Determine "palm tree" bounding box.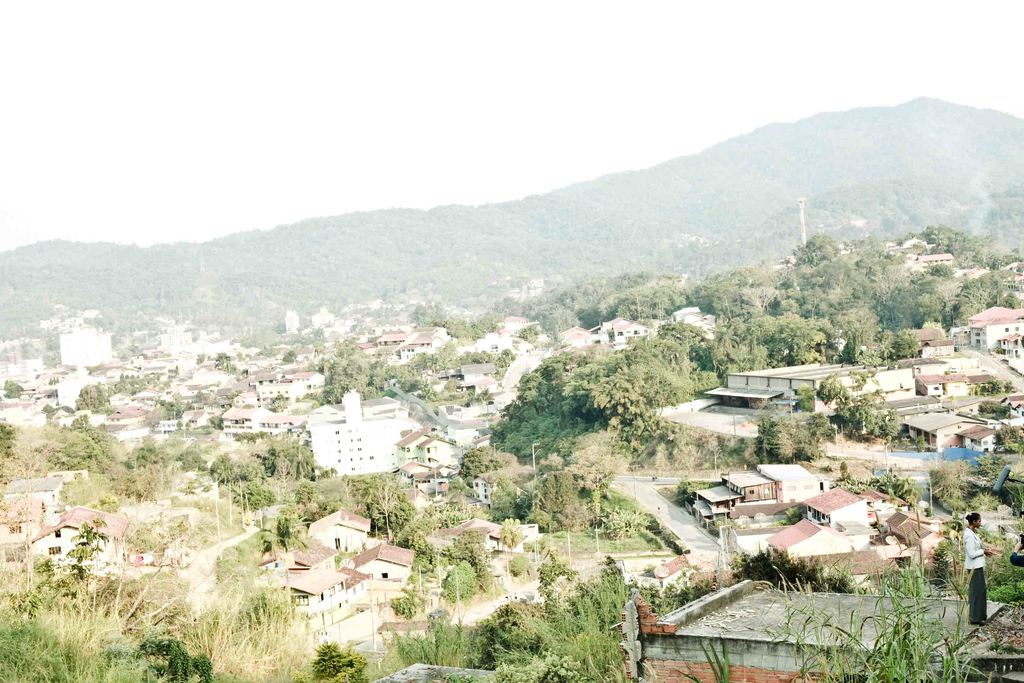
Determined: {"x1": 971, "y1": 372, "x2": 1018, "y2": 399}.
